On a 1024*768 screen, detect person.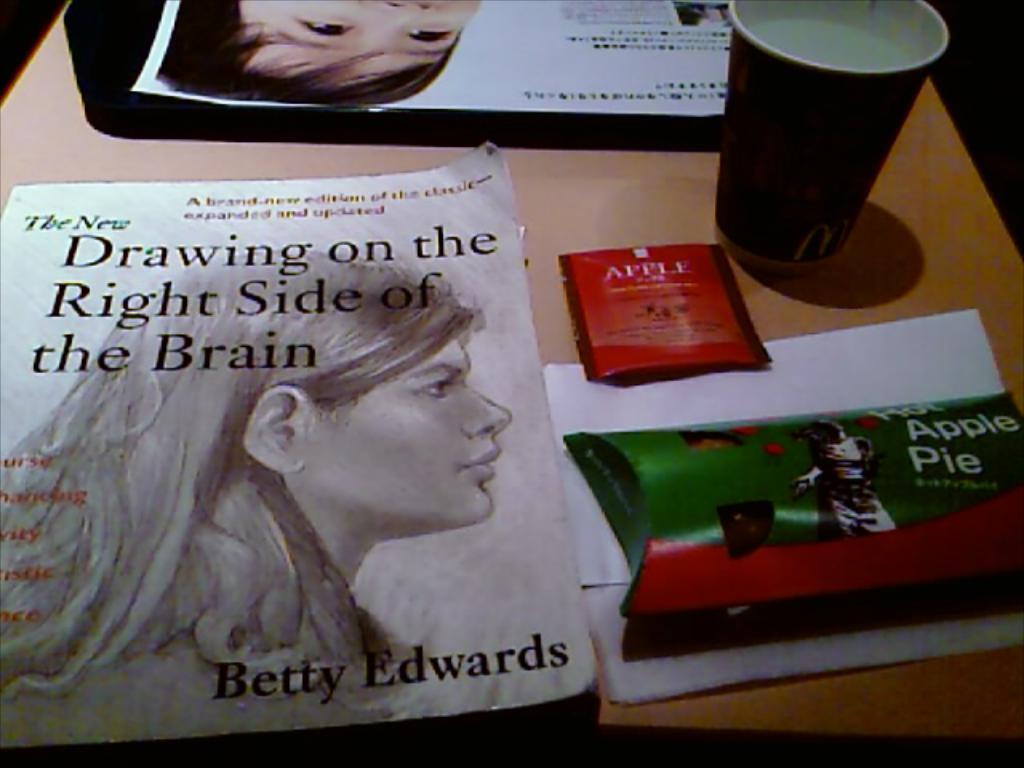
(165,0,482,114).
